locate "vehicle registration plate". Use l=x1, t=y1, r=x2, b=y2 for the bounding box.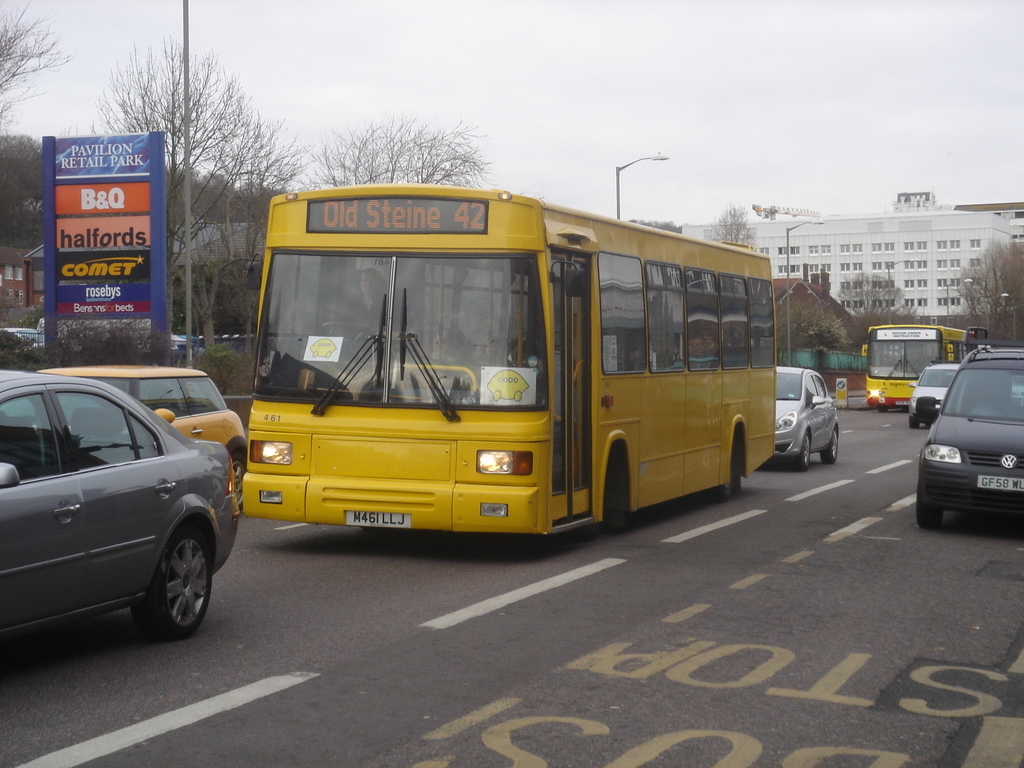
l=977, t=474, r=1023, b=493.
